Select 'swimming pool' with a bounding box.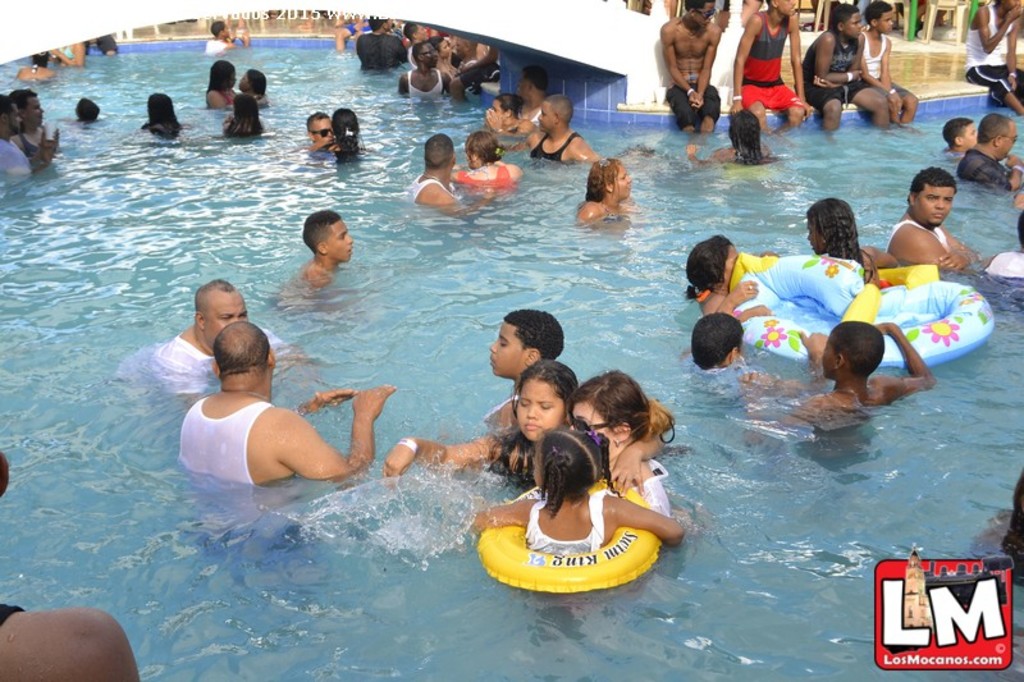
x1=45 y1=15 x2=1010 y2=640.
